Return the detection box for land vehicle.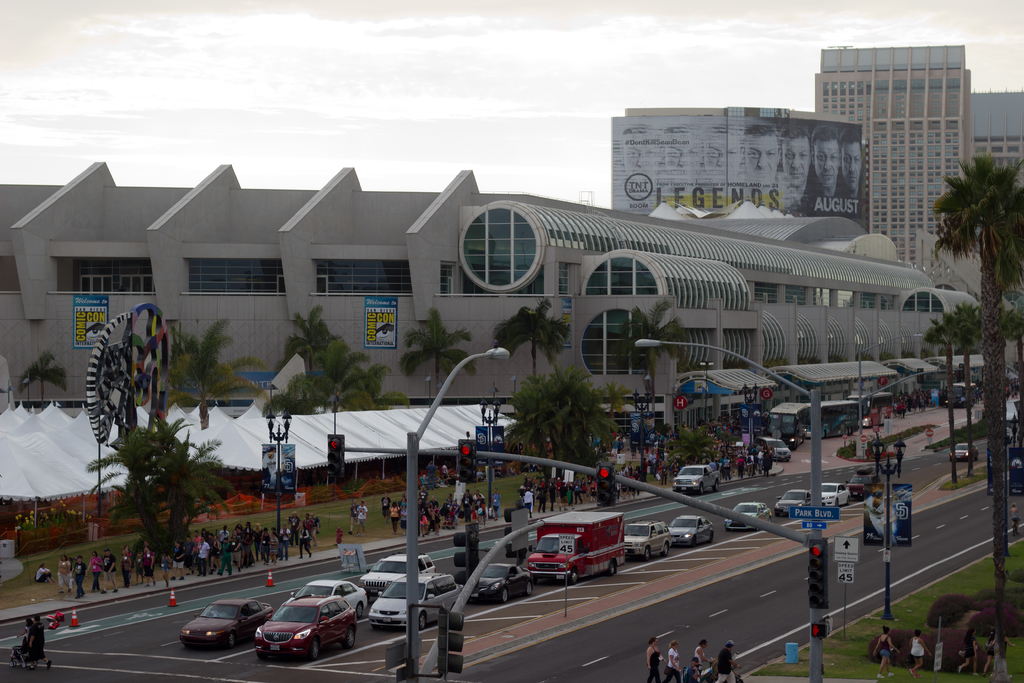
locate(630, 525, 671, 559).
